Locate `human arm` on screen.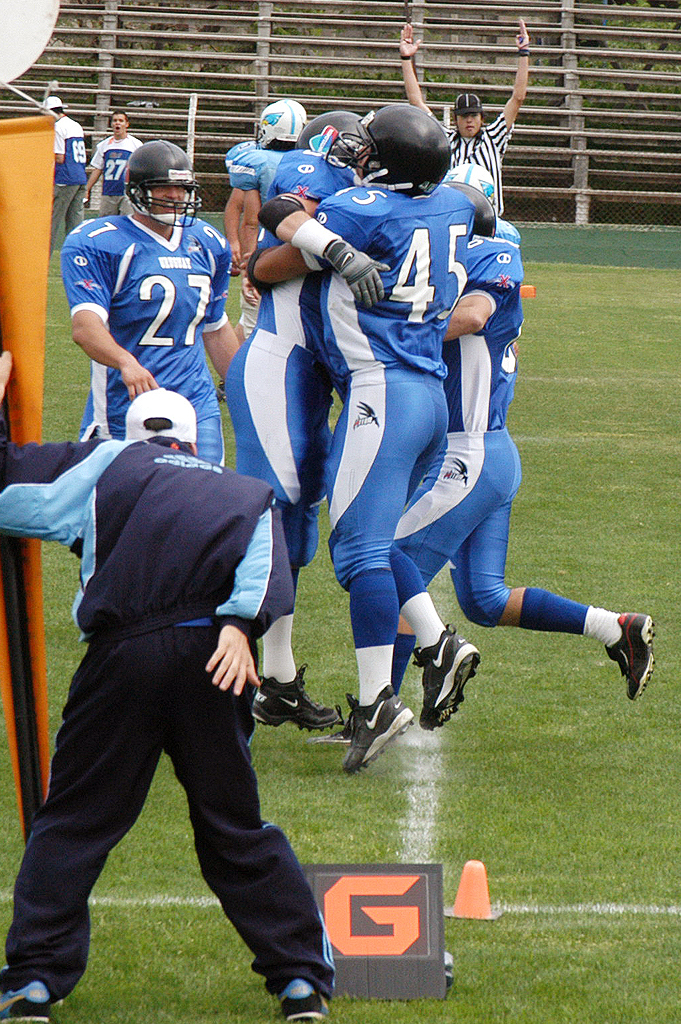
On screen at rect(70, 239, 159, 400).
